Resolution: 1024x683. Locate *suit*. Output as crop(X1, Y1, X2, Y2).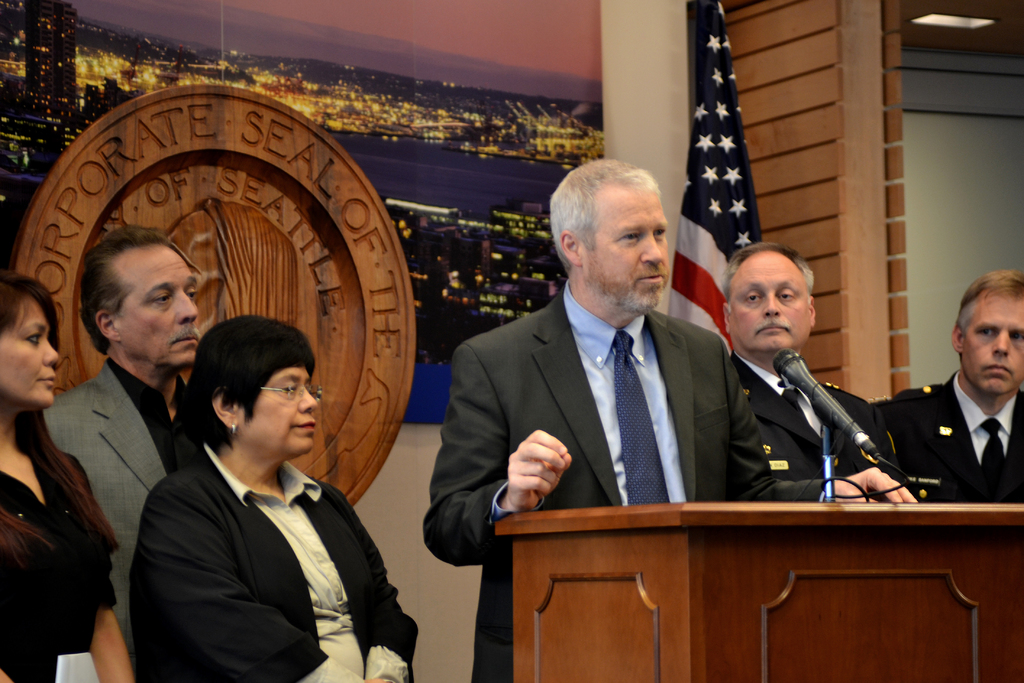
crop(734, 348, 924, 483).
